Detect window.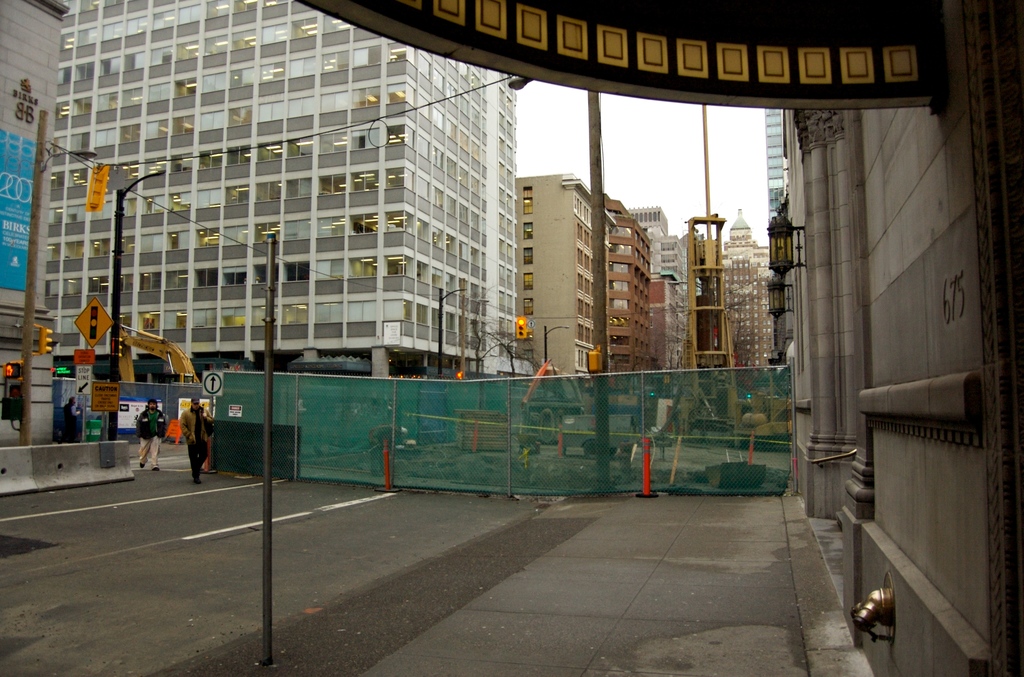
Detected at <box>78,0,99,10</box>.
